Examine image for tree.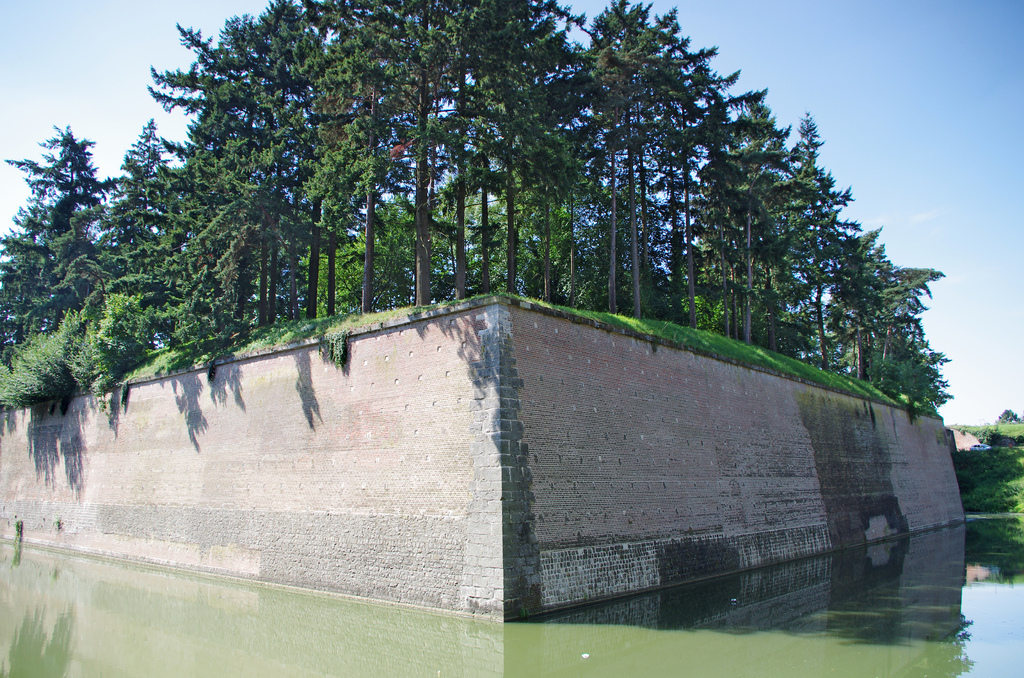
Examination result: (67,119,174,302).
